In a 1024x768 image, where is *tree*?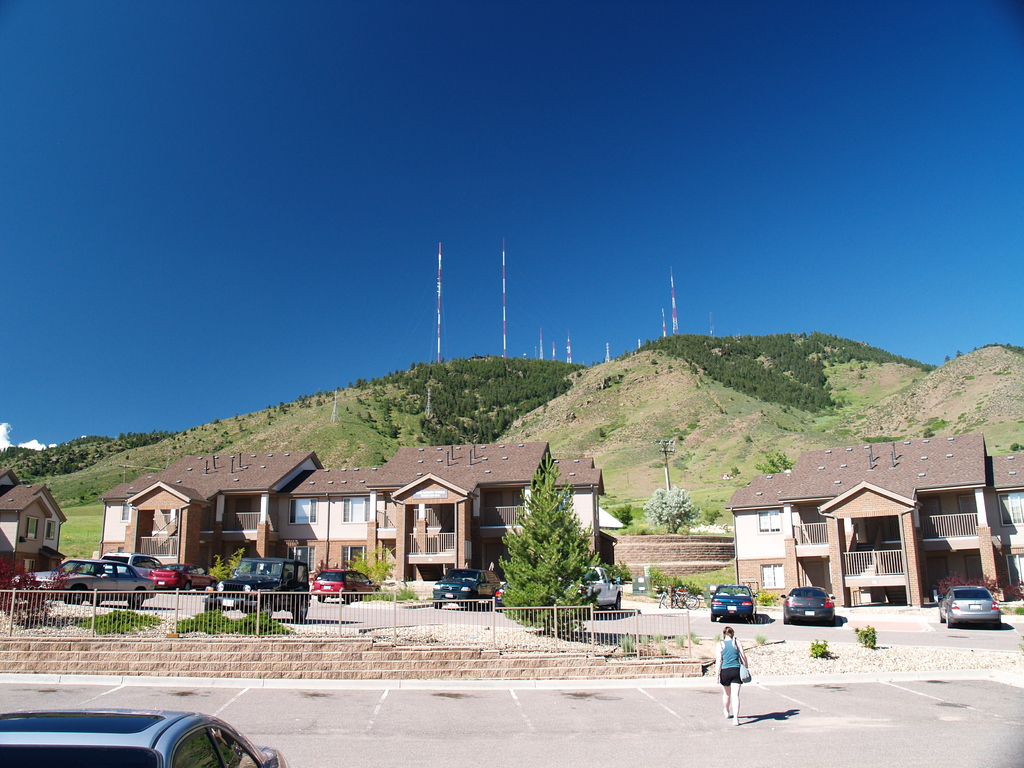
(left=644, top=484, right=704, bottom=534).
